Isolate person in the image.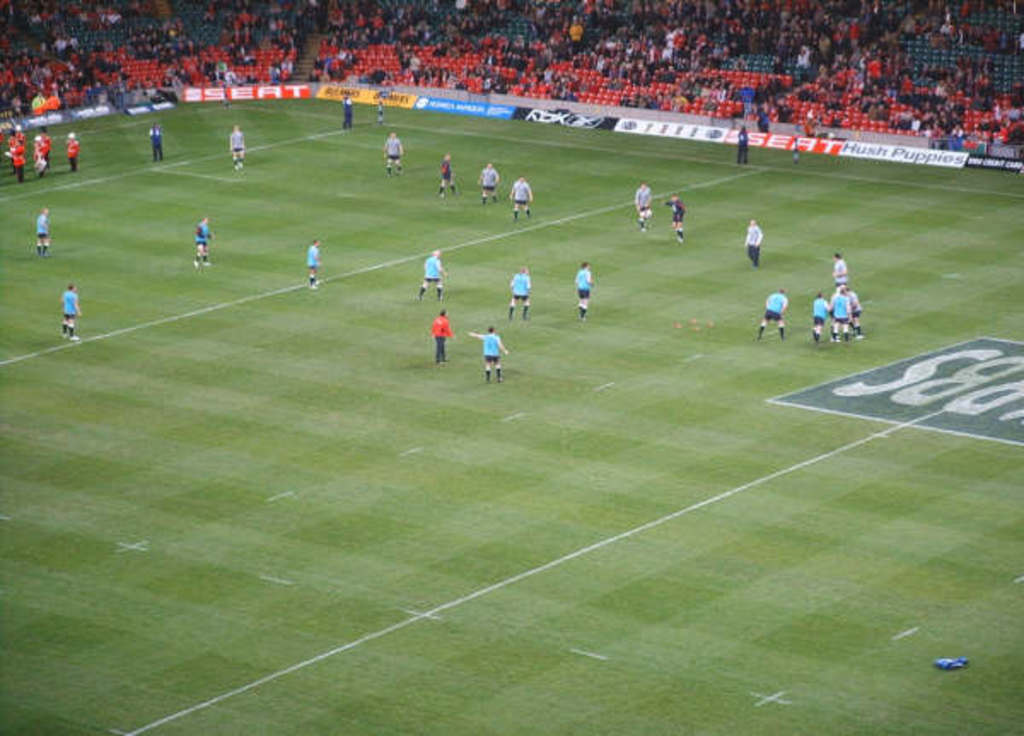
Isolated region: l=572, t=263, r=591, b=318.
